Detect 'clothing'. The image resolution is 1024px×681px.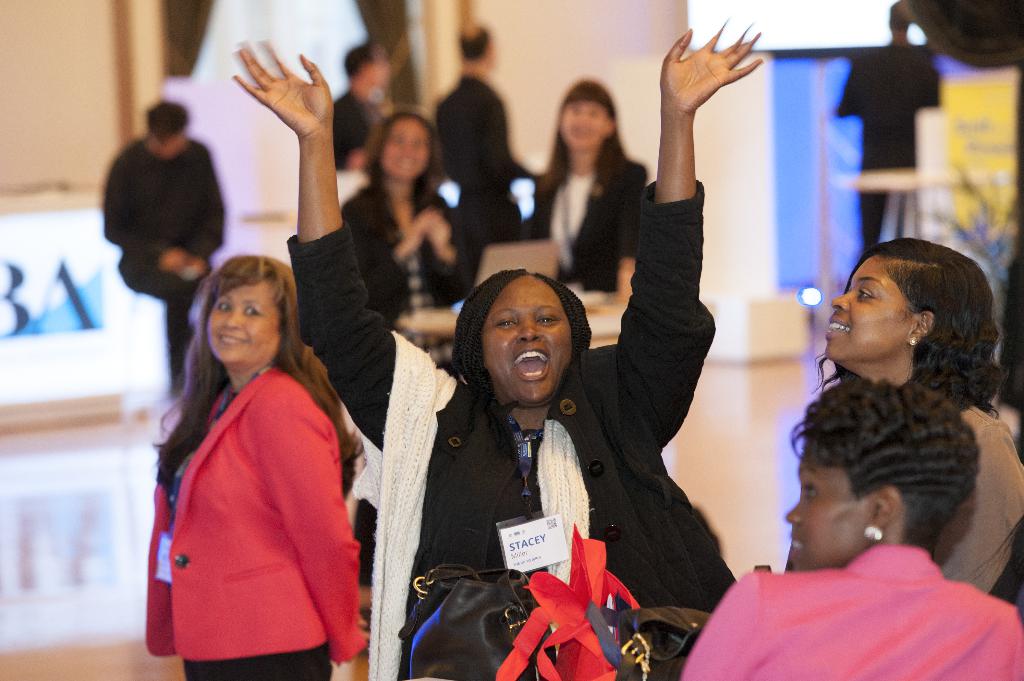
x1=676, y1=543, x2=1022, y2=680.
